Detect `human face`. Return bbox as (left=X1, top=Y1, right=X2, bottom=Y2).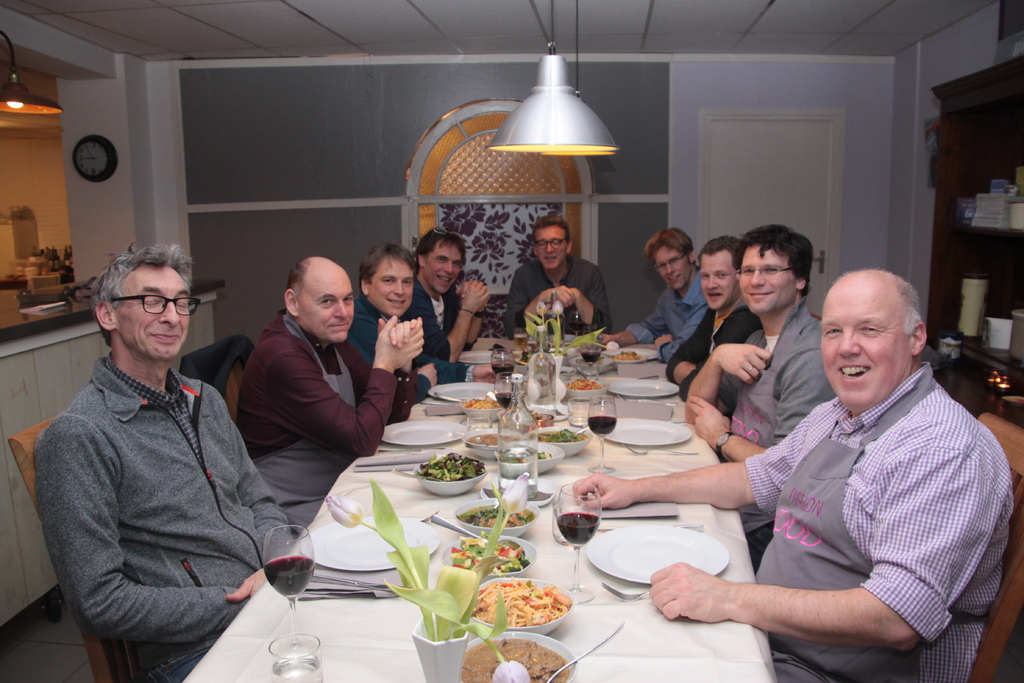
(left=824, top=304, right=908, bottom=406).
